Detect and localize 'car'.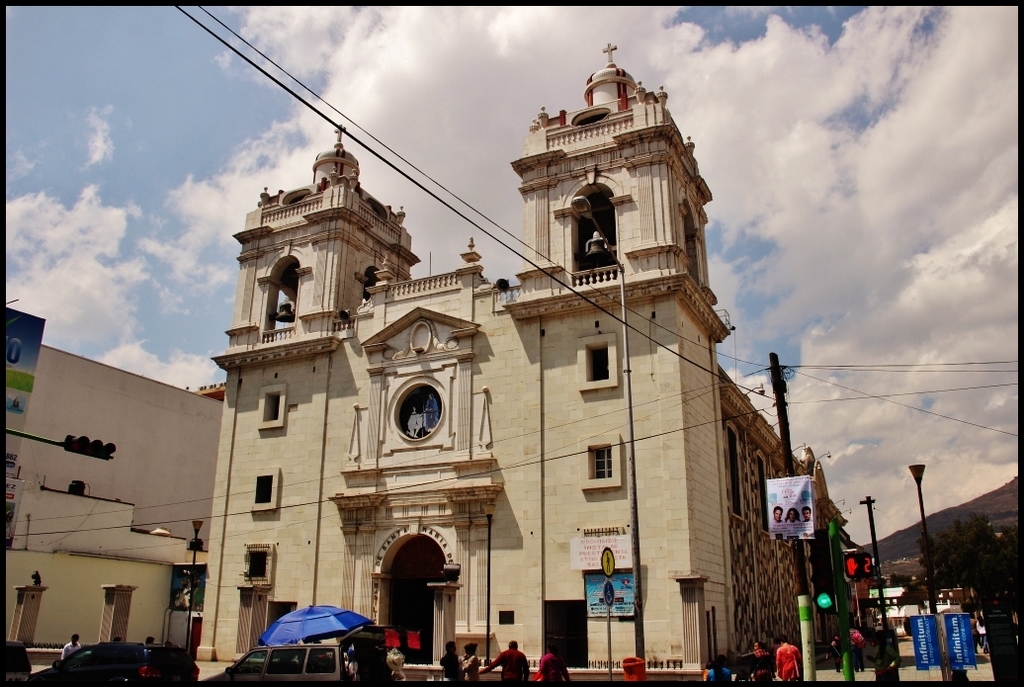
Localized at [x1=28, y1=639, x2=199, y2=686].
